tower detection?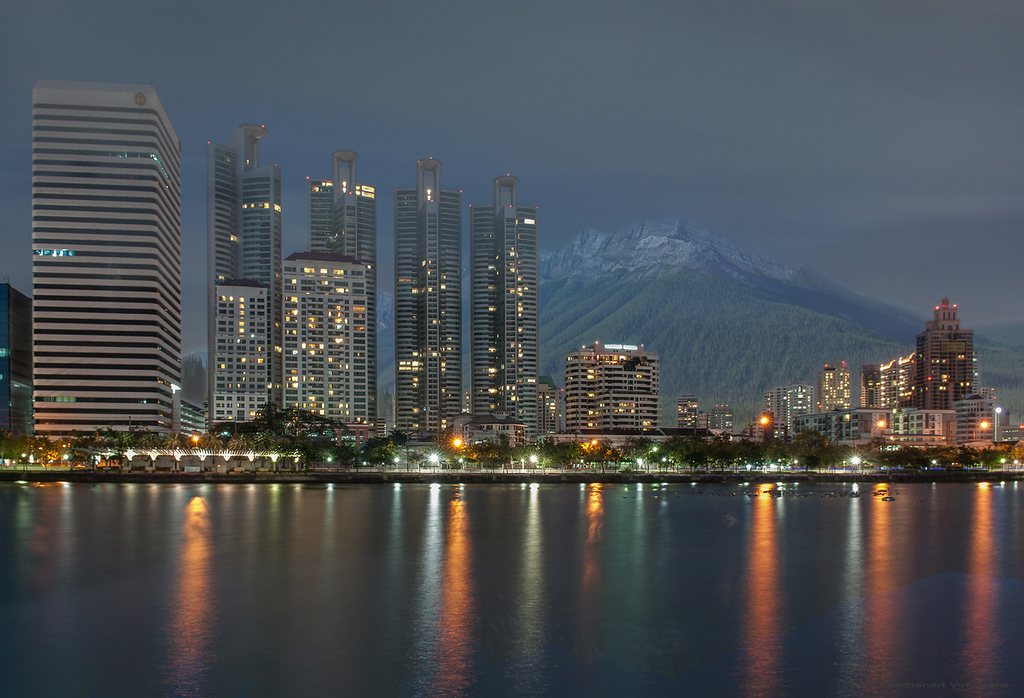
388, 164, 470, 426
